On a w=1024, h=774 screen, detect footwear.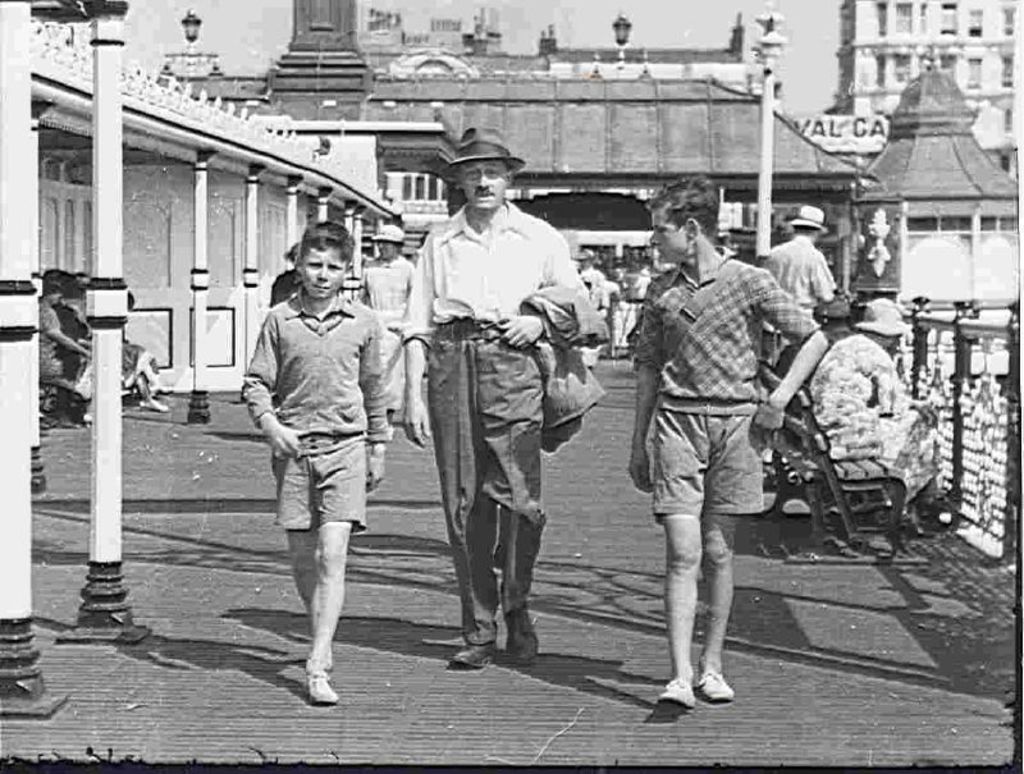
box=[445, 642, 494, 670].
